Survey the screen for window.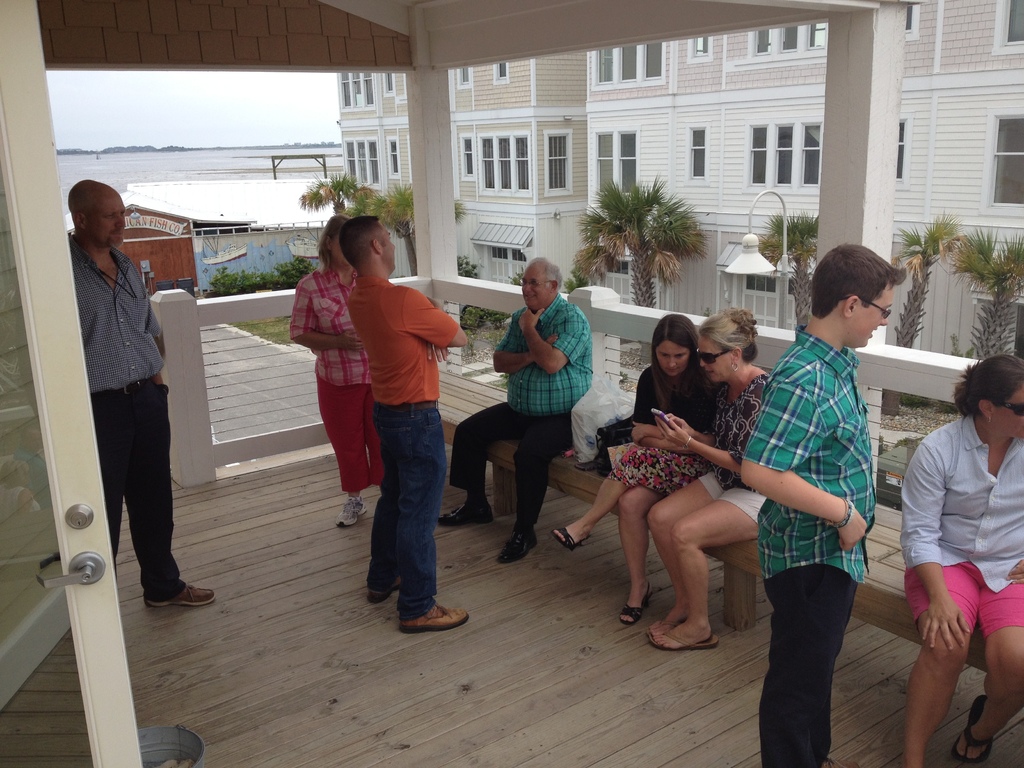
Survey found: {"left": 984, "top": 105, "right": 1023, "bottom": 211}.
